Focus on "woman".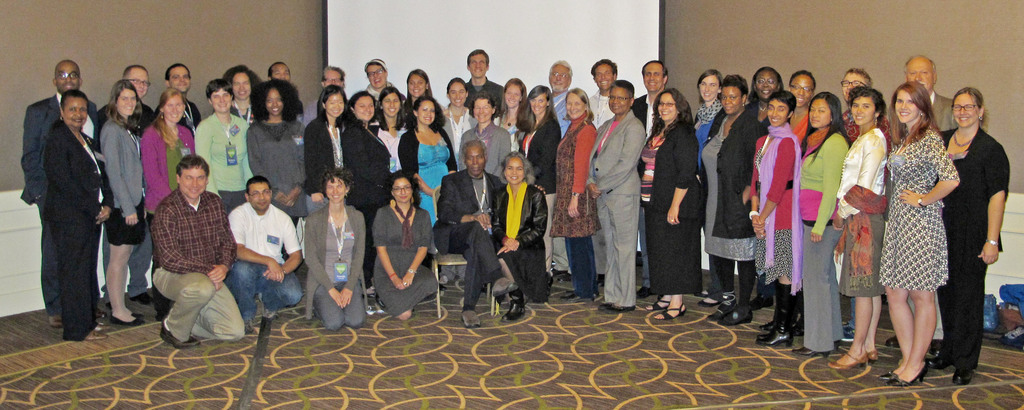
Focused at l=140, t=89, r=193, b=313.
